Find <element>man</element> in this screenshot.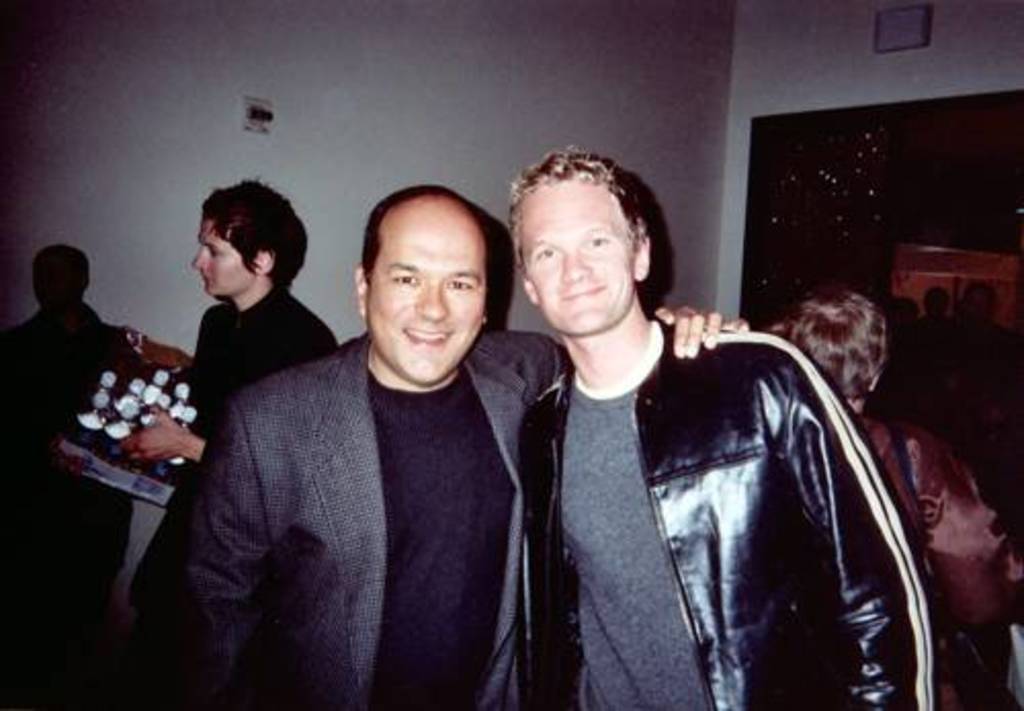
The bounding box for <element>man</element> is [117,176,340,629].
